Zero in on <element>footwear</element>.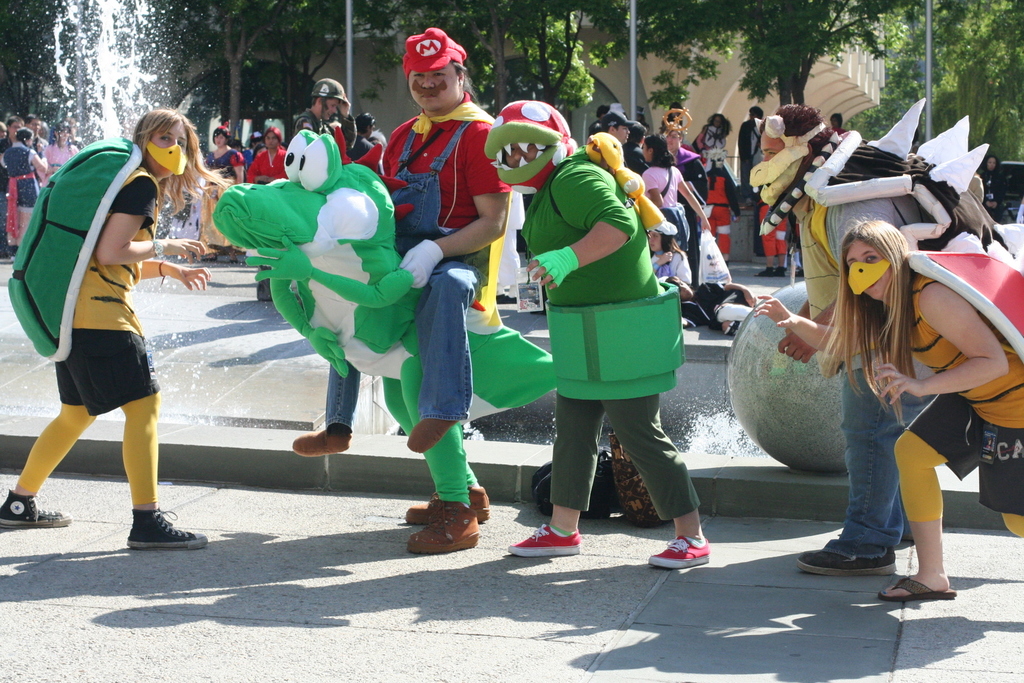
Zeroed in: 225, 255, 238, 266.
